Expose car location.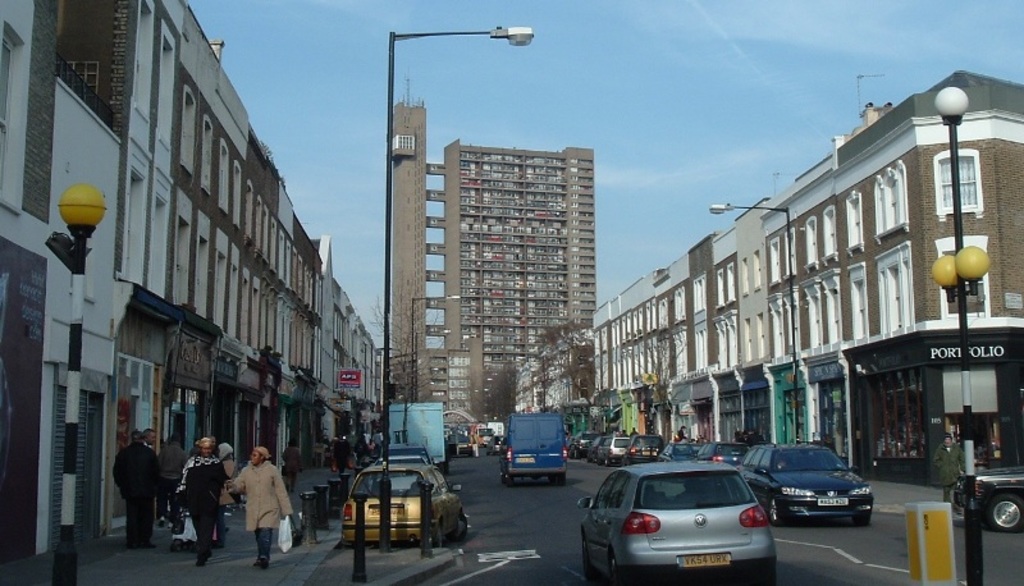
Exposed at {"x1": 457, "y1": 435, "x2": 475, "y2": 459}.
